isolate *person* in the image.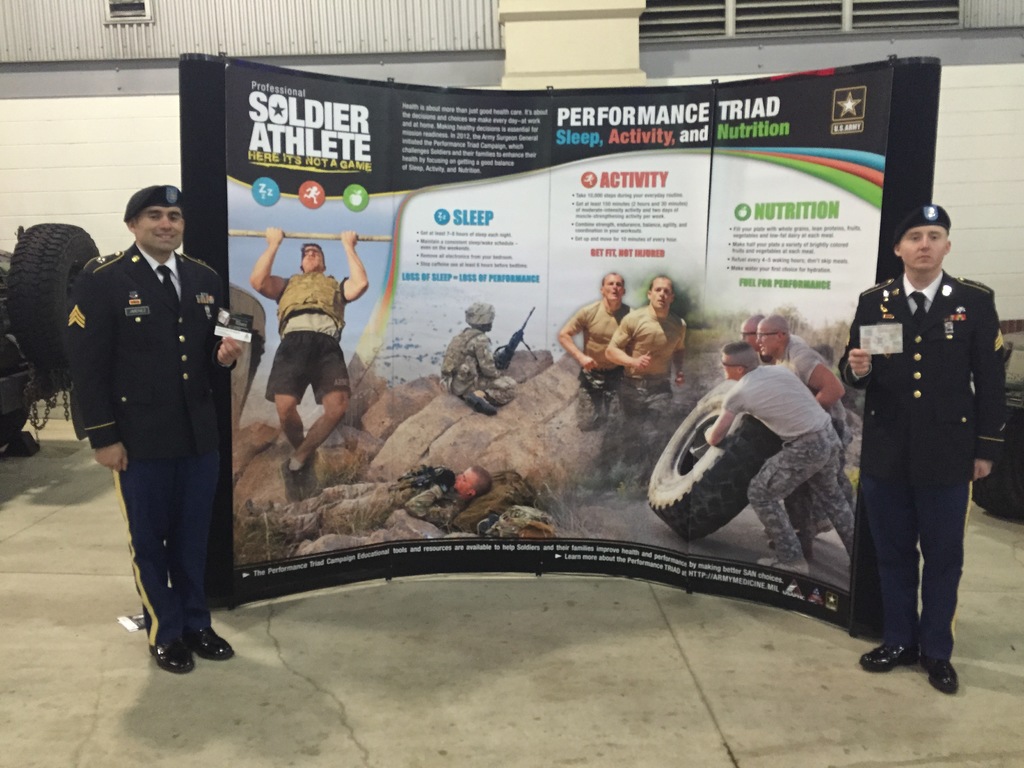
Isolated region: (left=700, top=339, right=855, bottom=576).
